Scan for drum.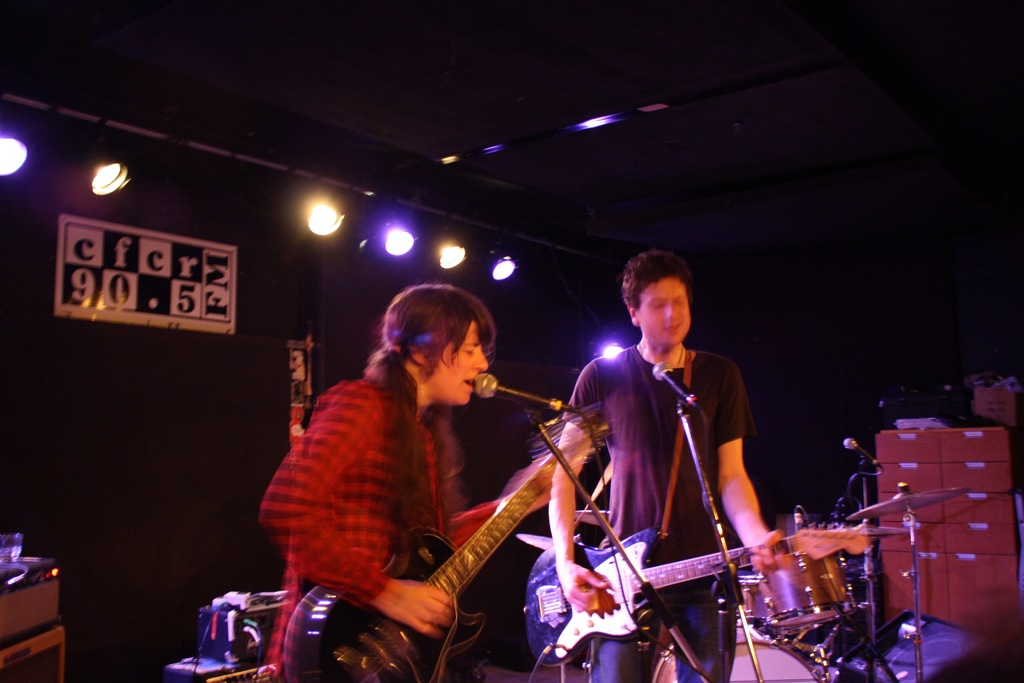
Scan result: [756, 547, 856, 634].
